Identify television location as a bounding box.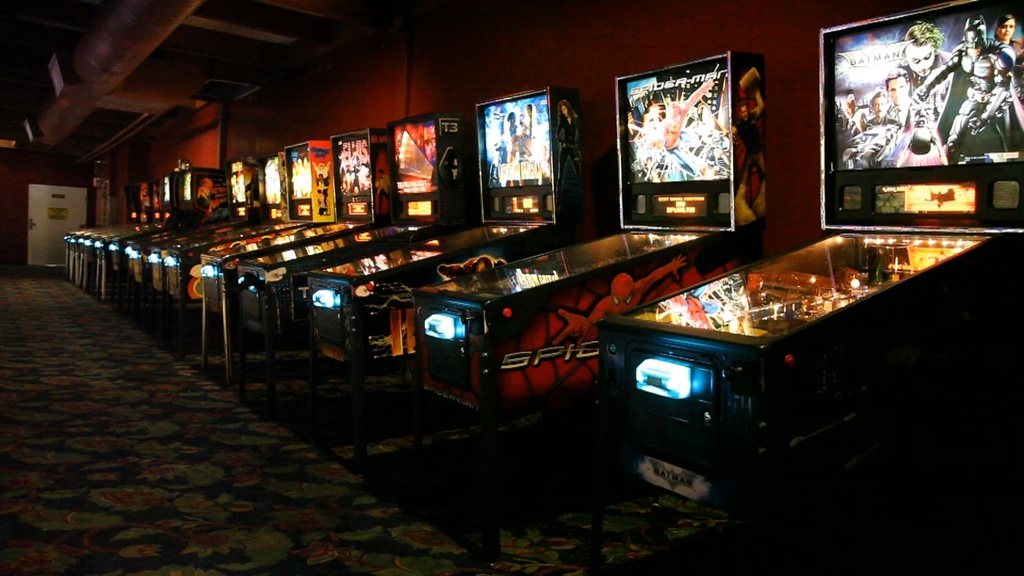
(x1=801, y1=4, x2=1023, y2=236).
